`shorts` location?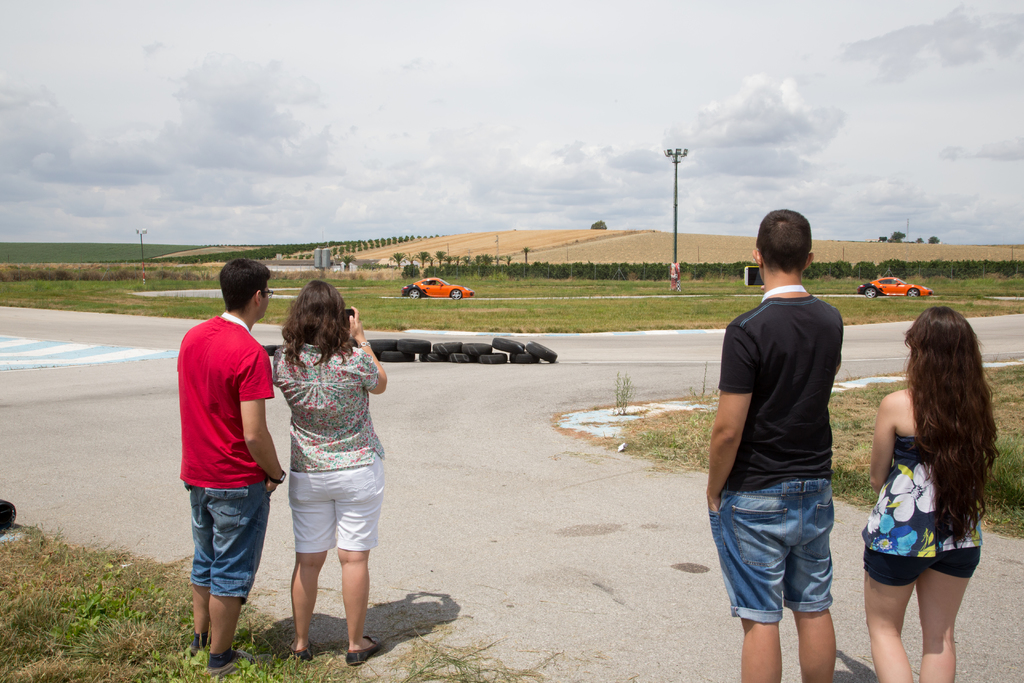
bbox=(180, 482, 271, 593)
